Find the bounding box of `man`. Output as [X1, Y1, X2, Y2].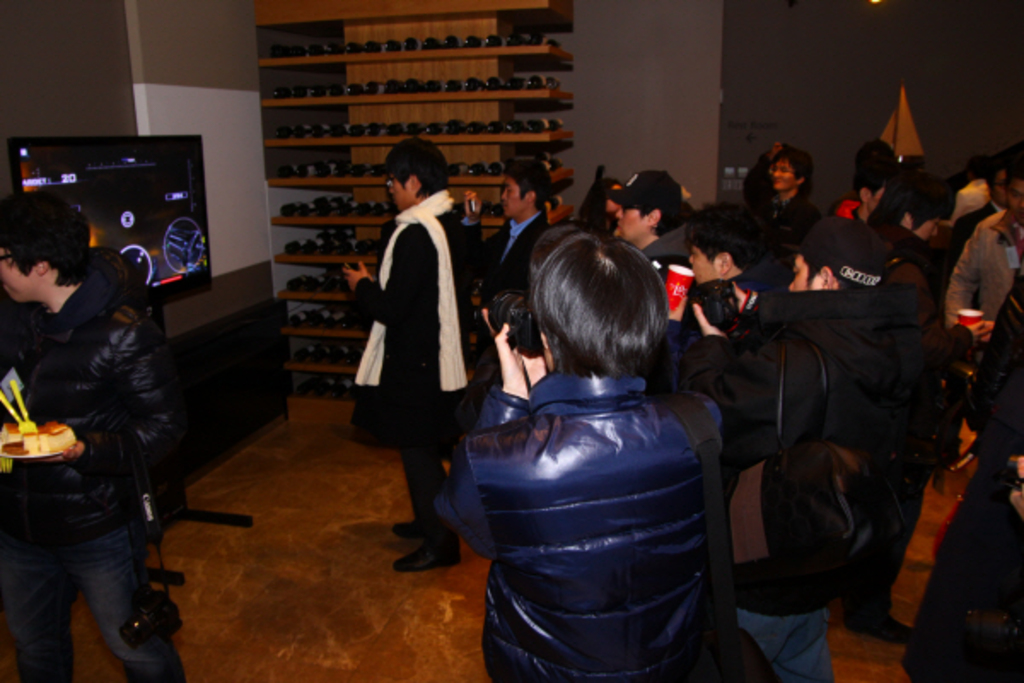
[451, 155, 561, 295].
